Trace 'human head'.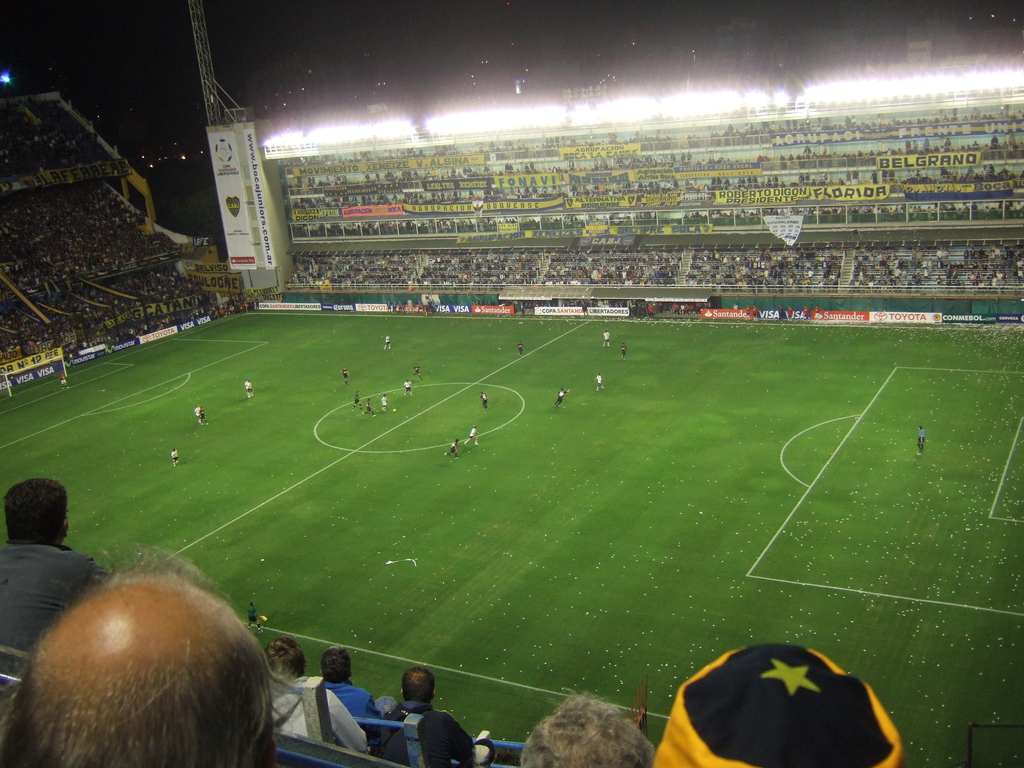
Traced to 529 701 652 767.
